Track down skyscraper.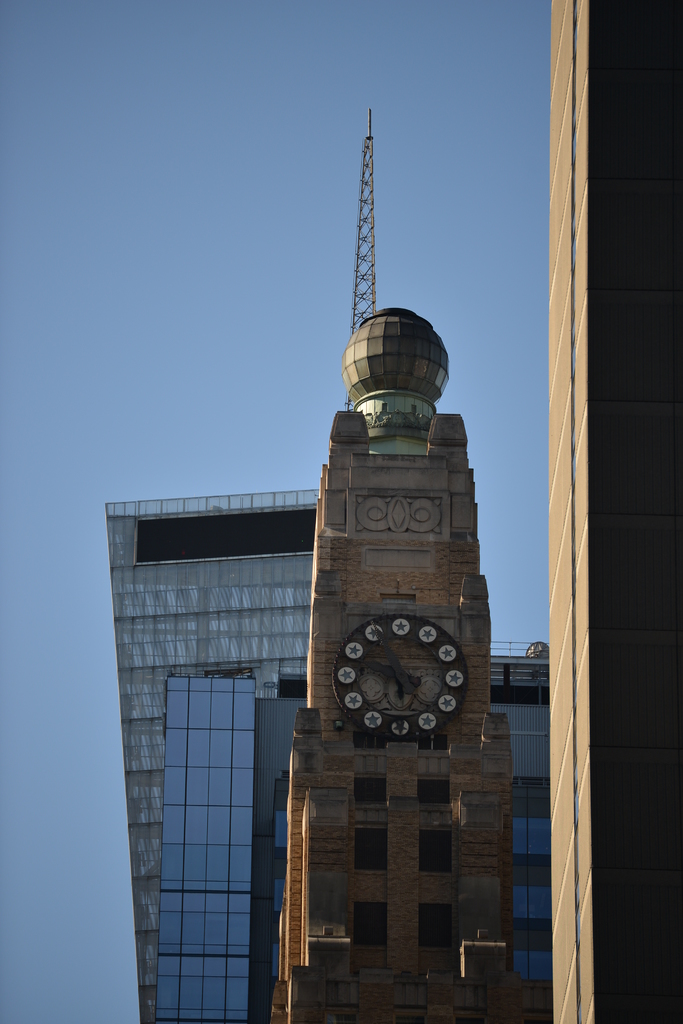
Tracked to left=485, top=630, right=550, bottom=986.
